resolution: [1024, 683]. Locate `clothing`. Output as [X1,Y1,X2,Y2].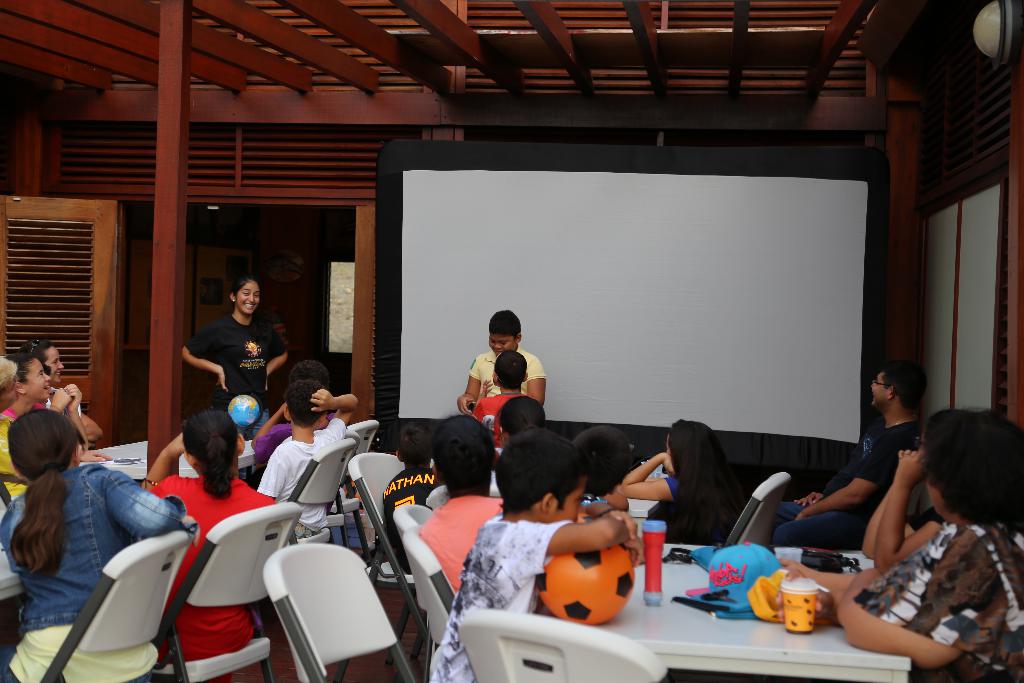
[256,423,294,461].
